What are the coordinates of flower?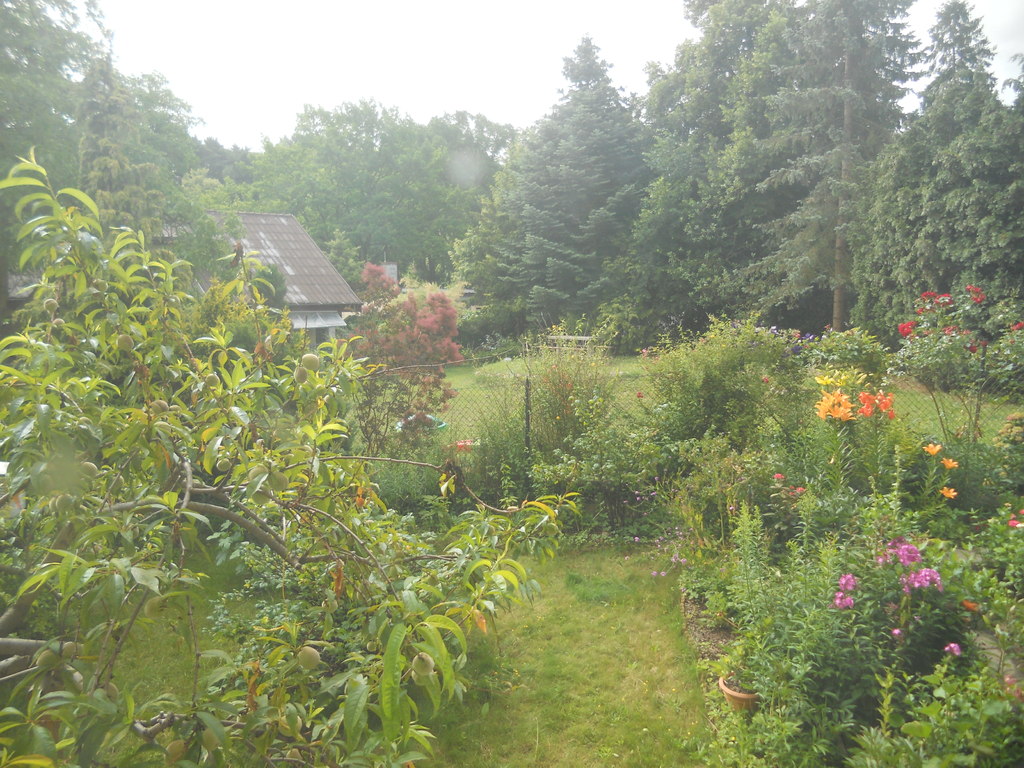
790,340,801,356.
